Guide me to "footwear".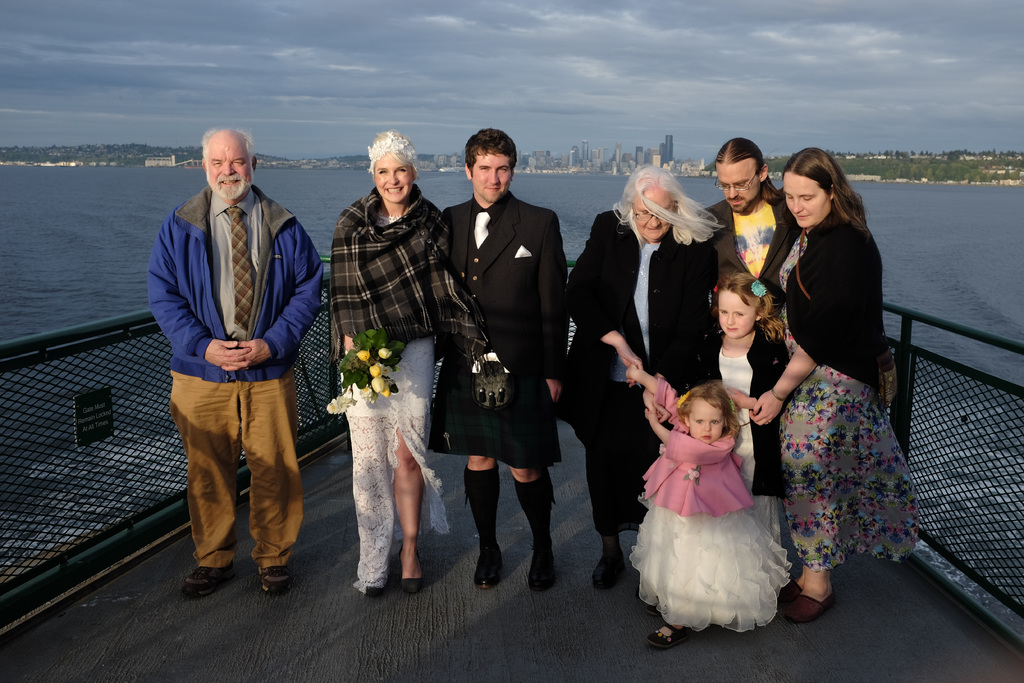
Guidance: (531,545,558,589).
